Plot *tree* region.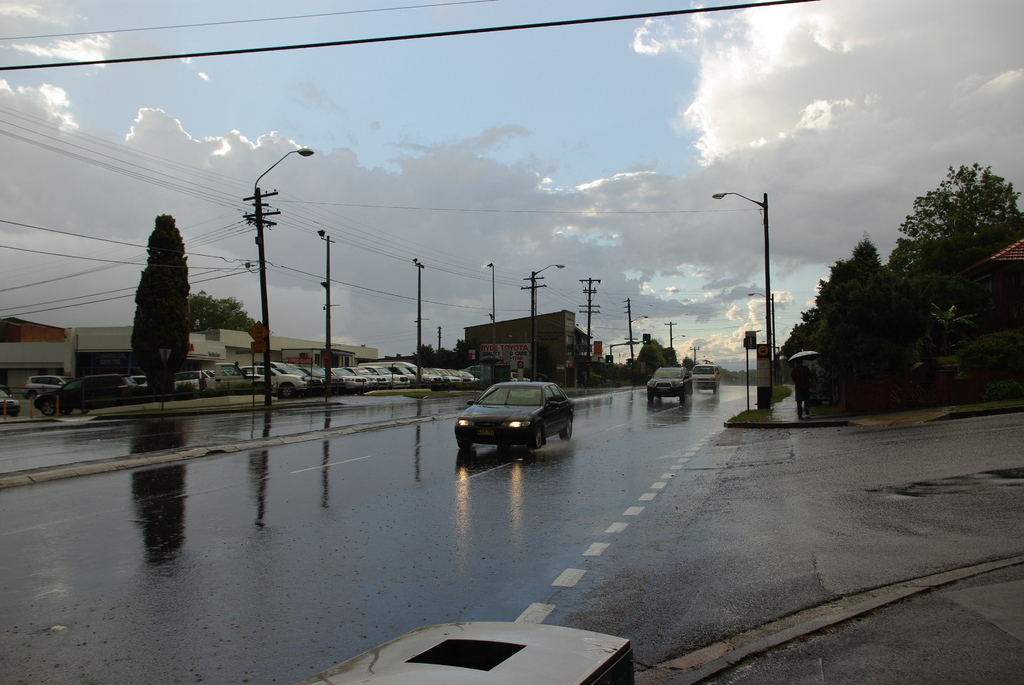
Plotted at bbox=[771, 237, 921, 388].
